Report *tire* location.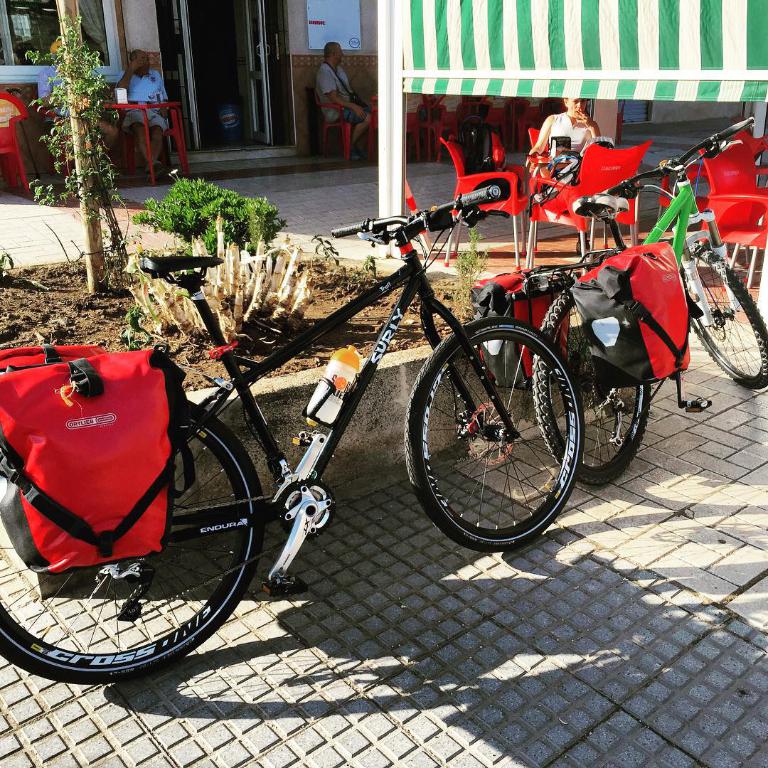
Report: left=0, top=407, right=267, bottom=681.
